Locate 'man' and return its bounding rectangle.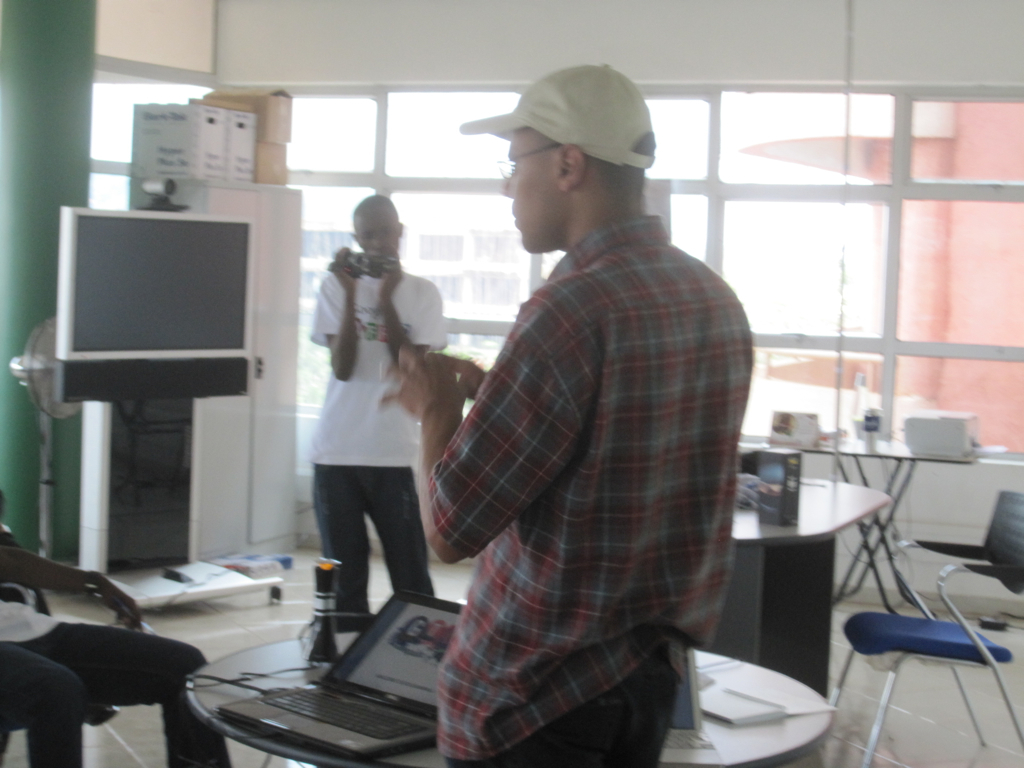
pyautogui.locateOnScreen(420, 16, 743, 767).
